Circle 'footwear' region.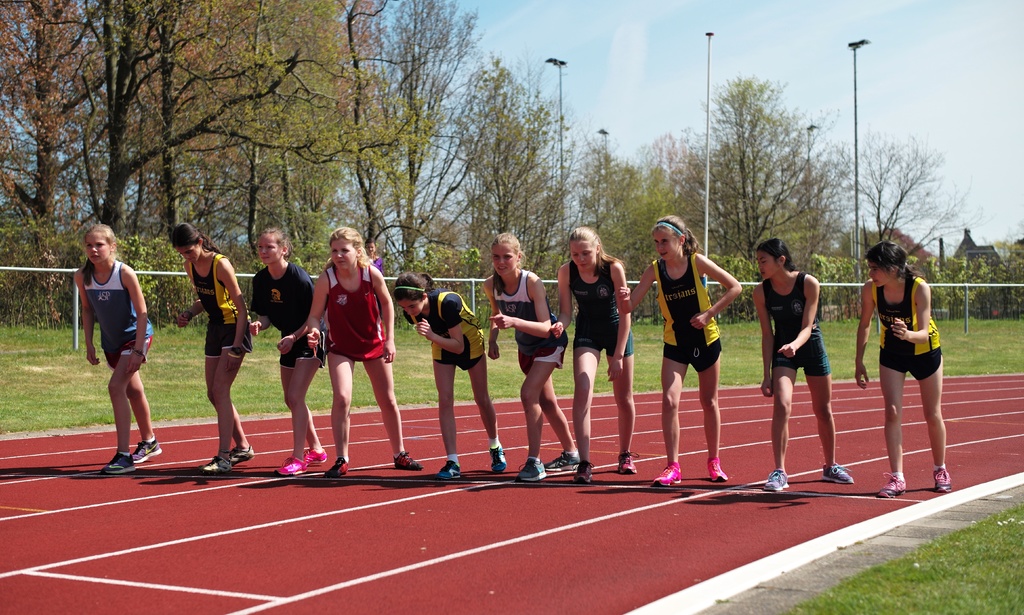
Region: [x1=618, y1=450, x2=638, y2=477].
